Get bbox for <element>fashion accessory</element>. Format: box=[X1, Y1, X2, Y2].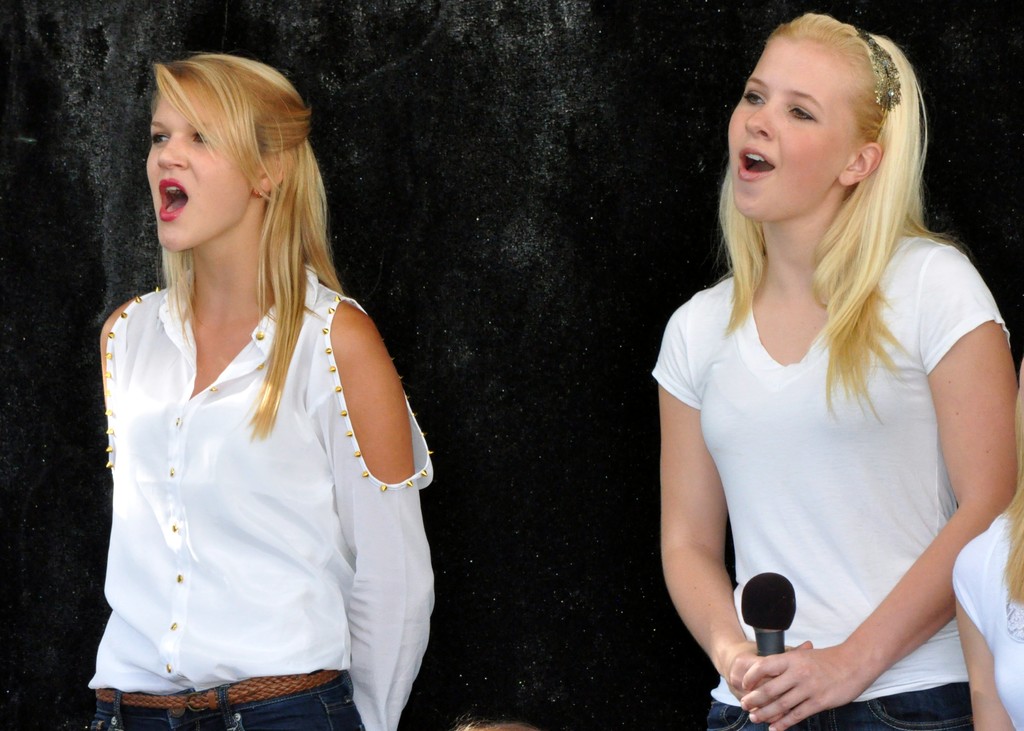
box=[93, 670, 346, 712].
